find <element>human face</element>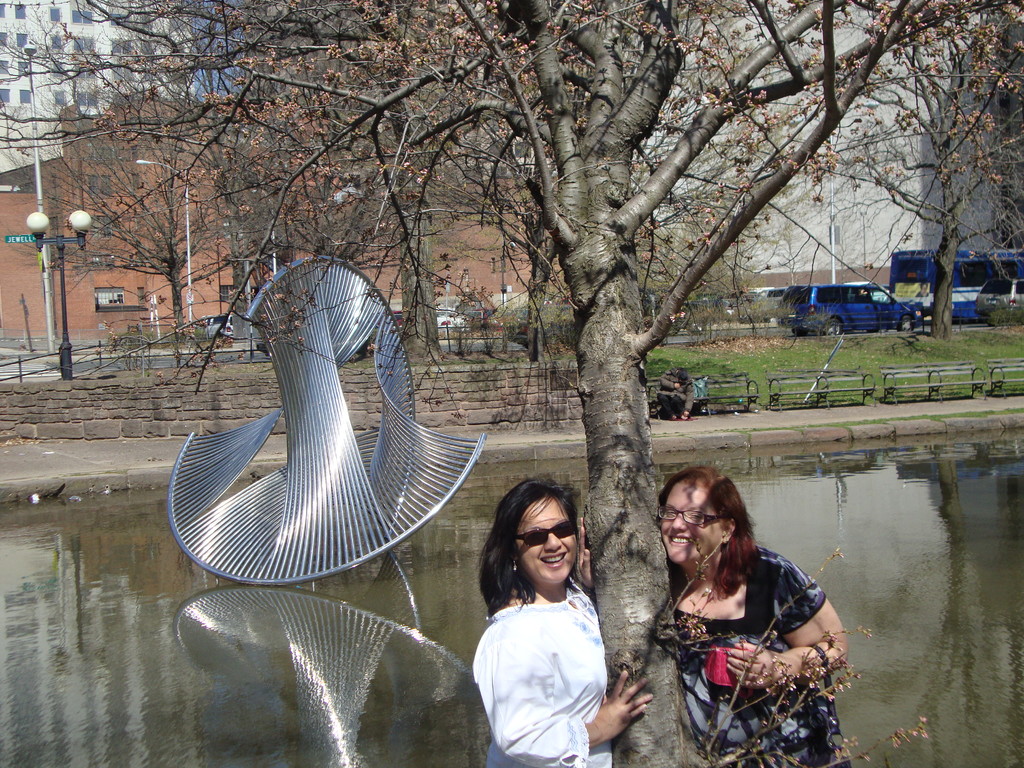
[660,481,727,563]
